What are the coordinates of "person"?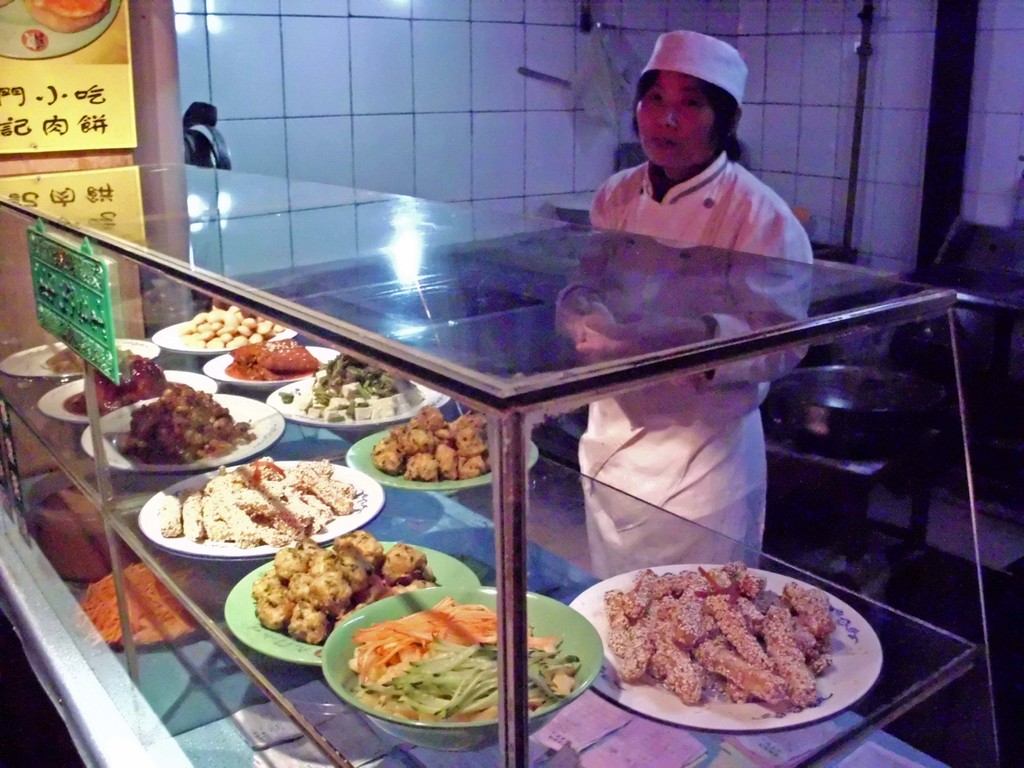
[547,31,810,596].
